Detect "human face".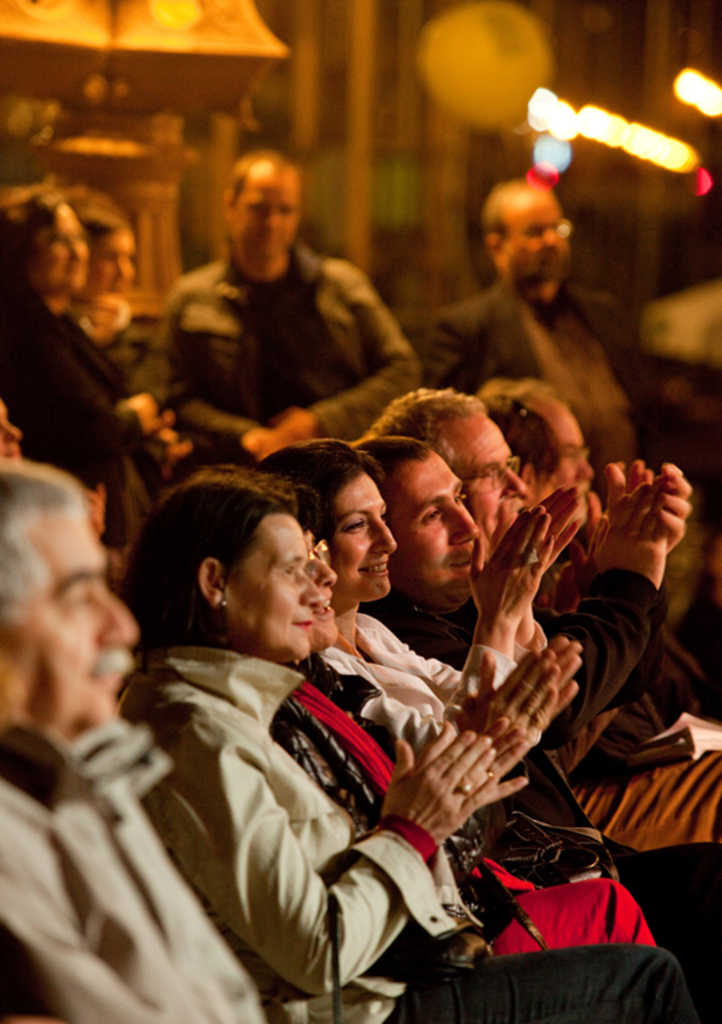
Detected at (236, 497, 334, 672).
